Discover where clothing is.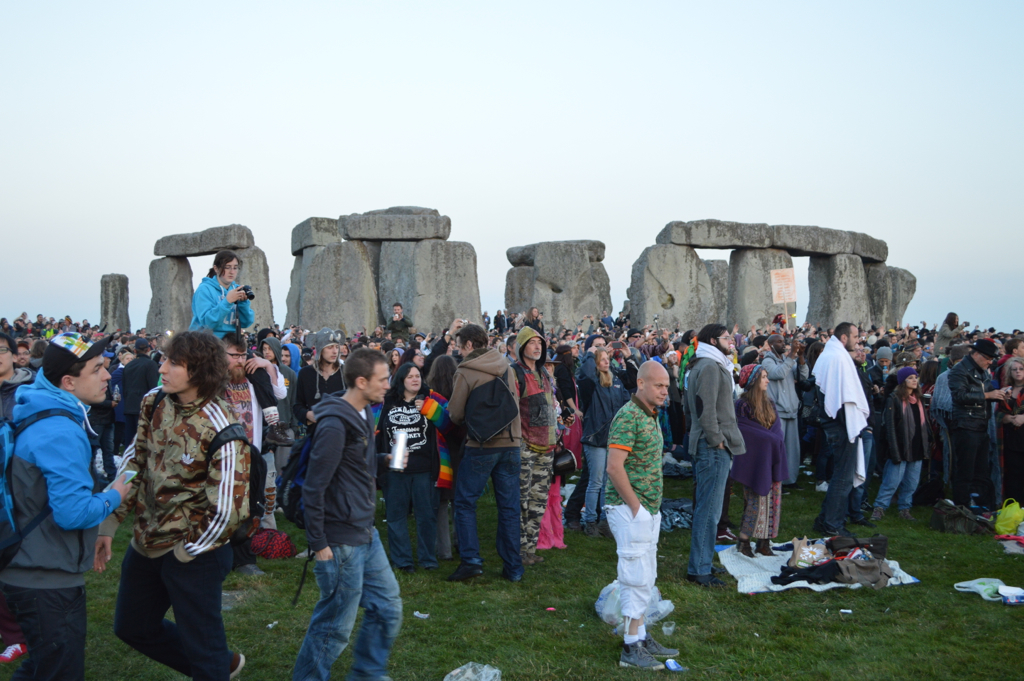
Discovered at 937, 371, 946, 483.
